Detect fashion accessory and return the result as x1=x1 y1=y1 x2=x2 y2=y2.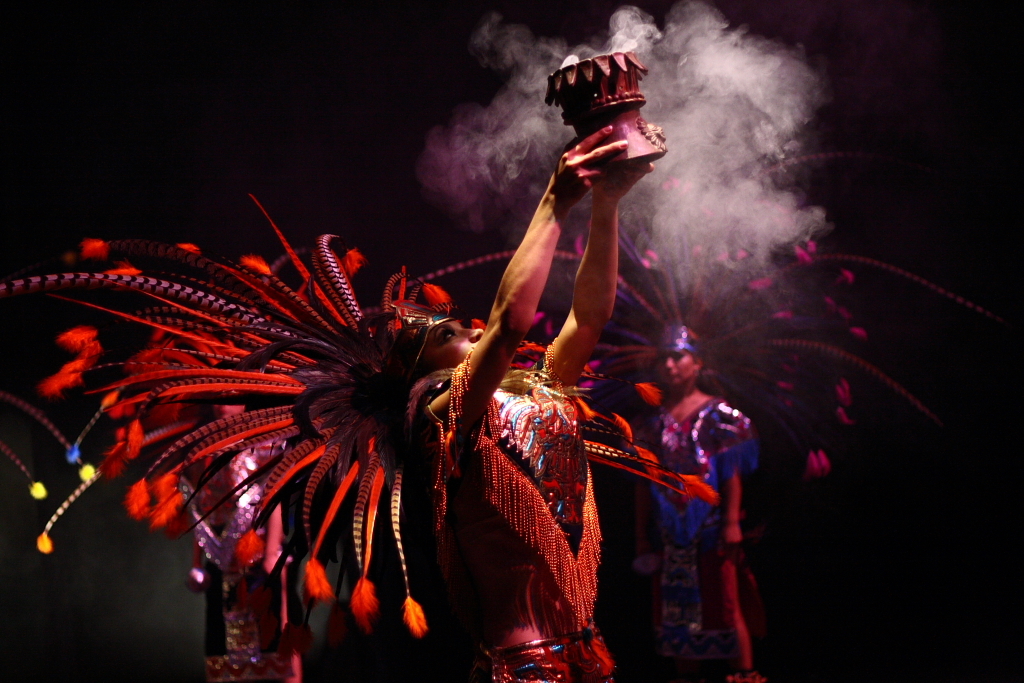
x1=0 y1=192 x2=719 y2=636.
